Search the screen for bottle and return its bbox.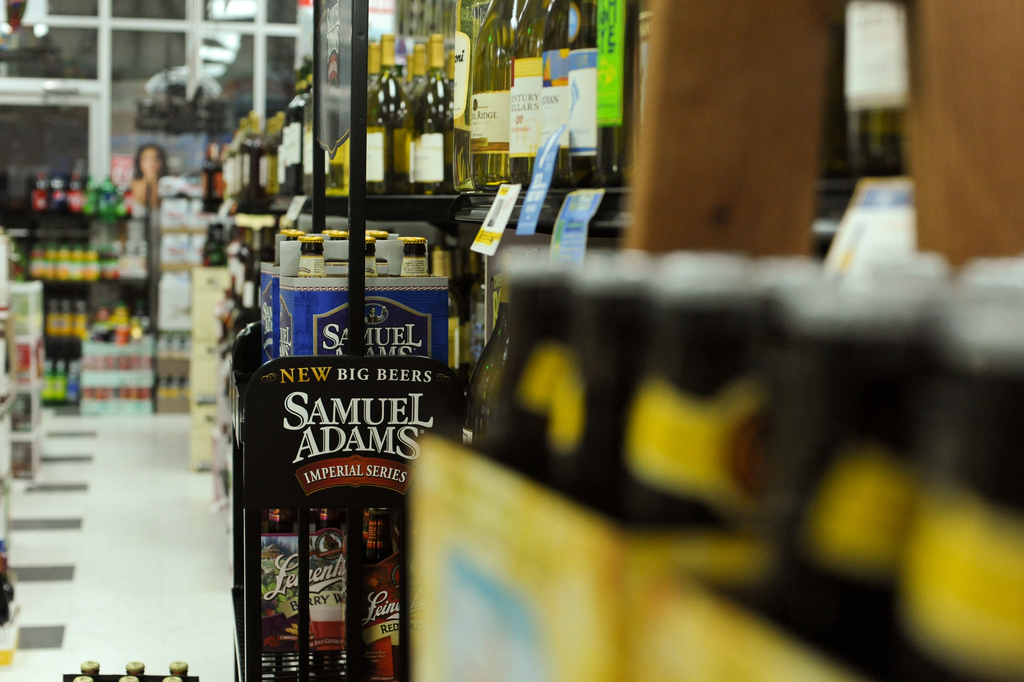
Found: [x1=166, y1=658, x2=194, y2=681].
